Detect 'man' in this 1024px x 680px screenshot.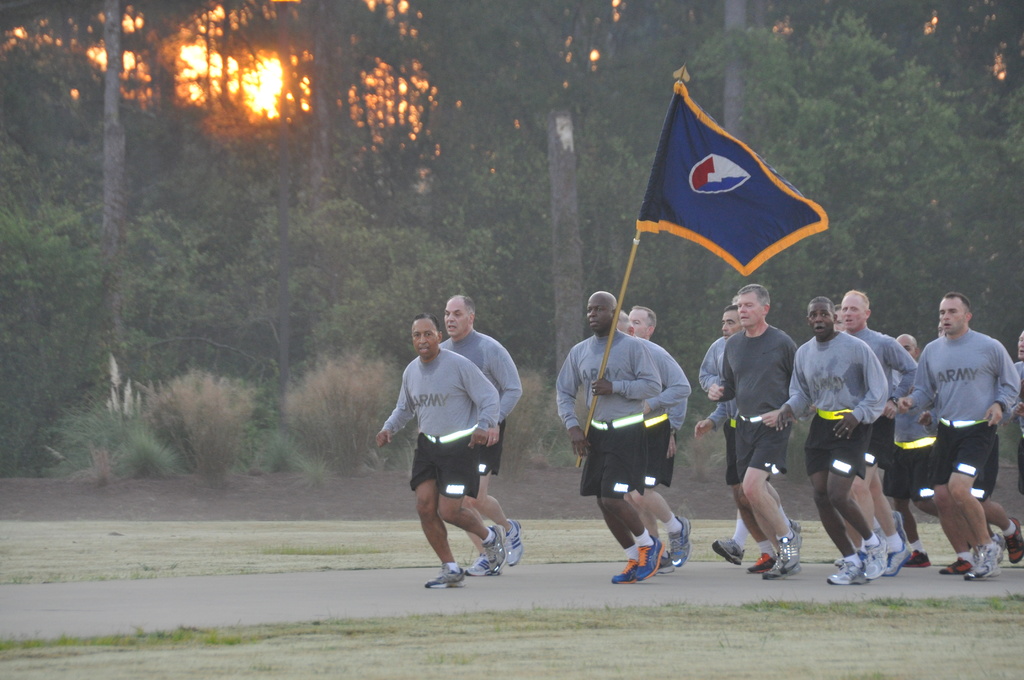
Detection: crop(922, 288, 1020, 581).
